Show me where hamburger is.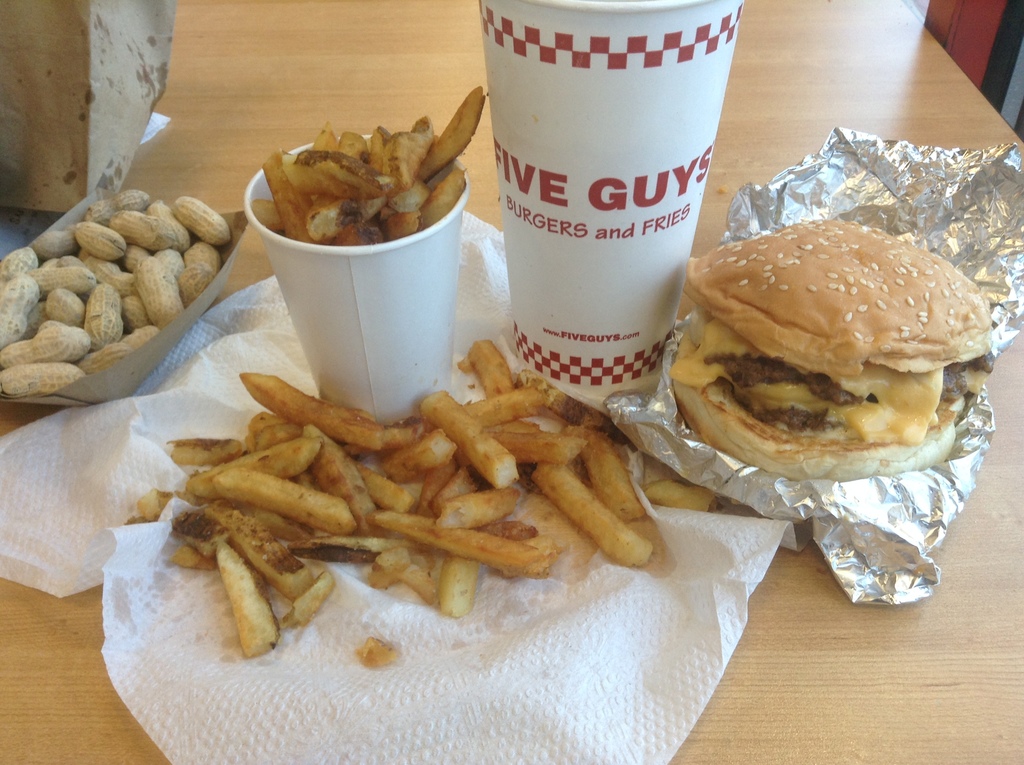
hamburger is at x1=669 y1=218 x2=990 y2=481.
